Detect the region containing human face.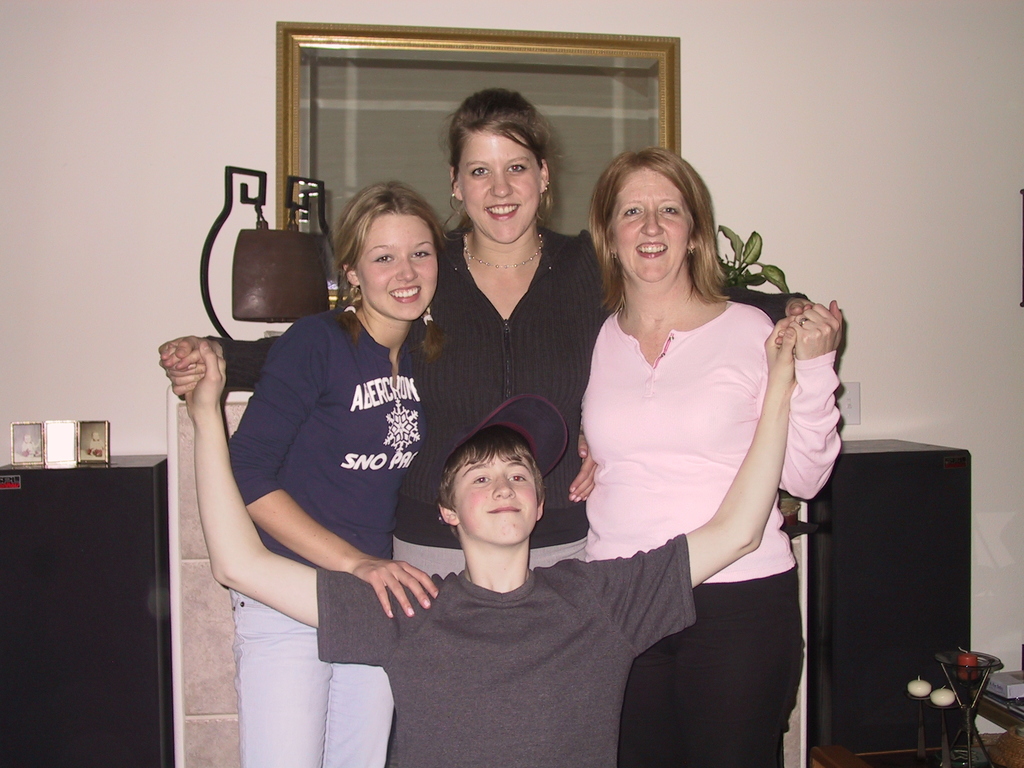
{"x1": 612, "y1": 177, "x2": 692, "y2": 285}.
